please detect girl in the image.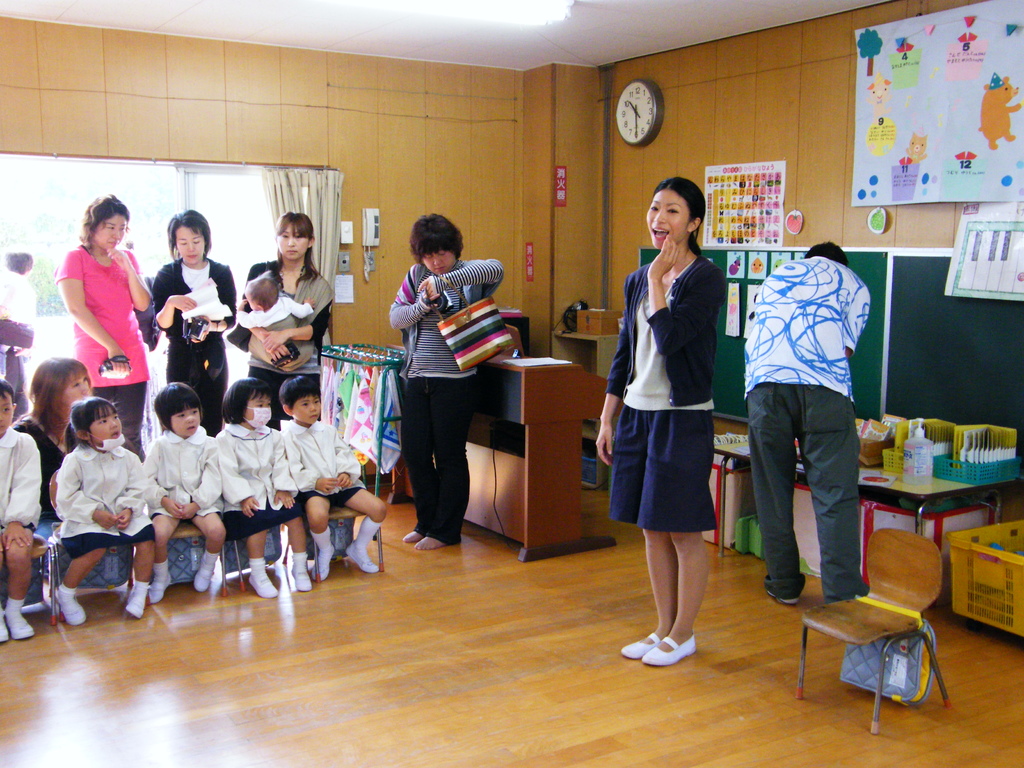
x1=59 y1=397 x2=154 y2=620.
